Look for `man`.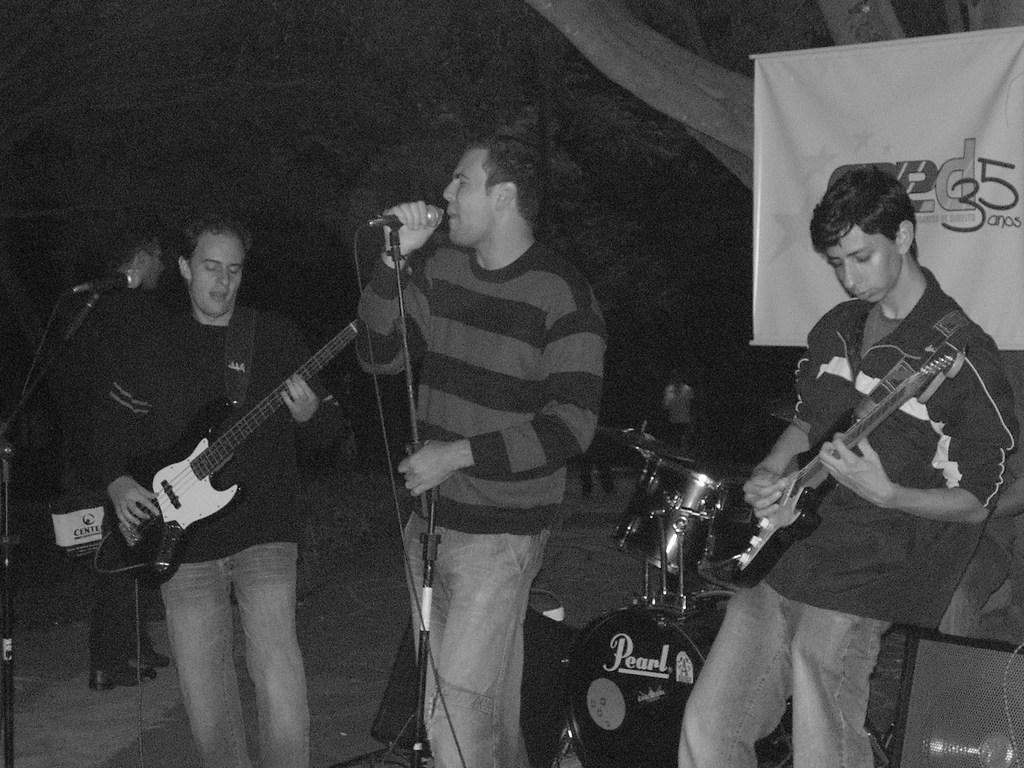
Found: {"left": 673, "top": 163, "right": 1021, "bottom": 767}.
